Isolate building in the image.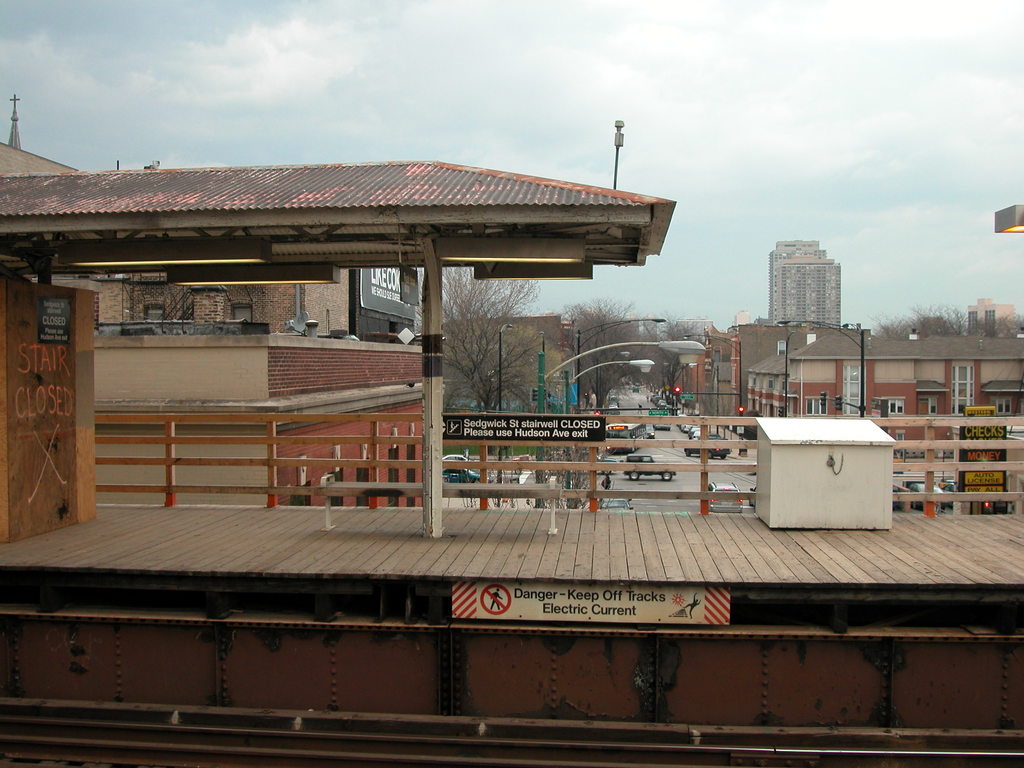
Isolated region: (0, 100, 1023, 767).
